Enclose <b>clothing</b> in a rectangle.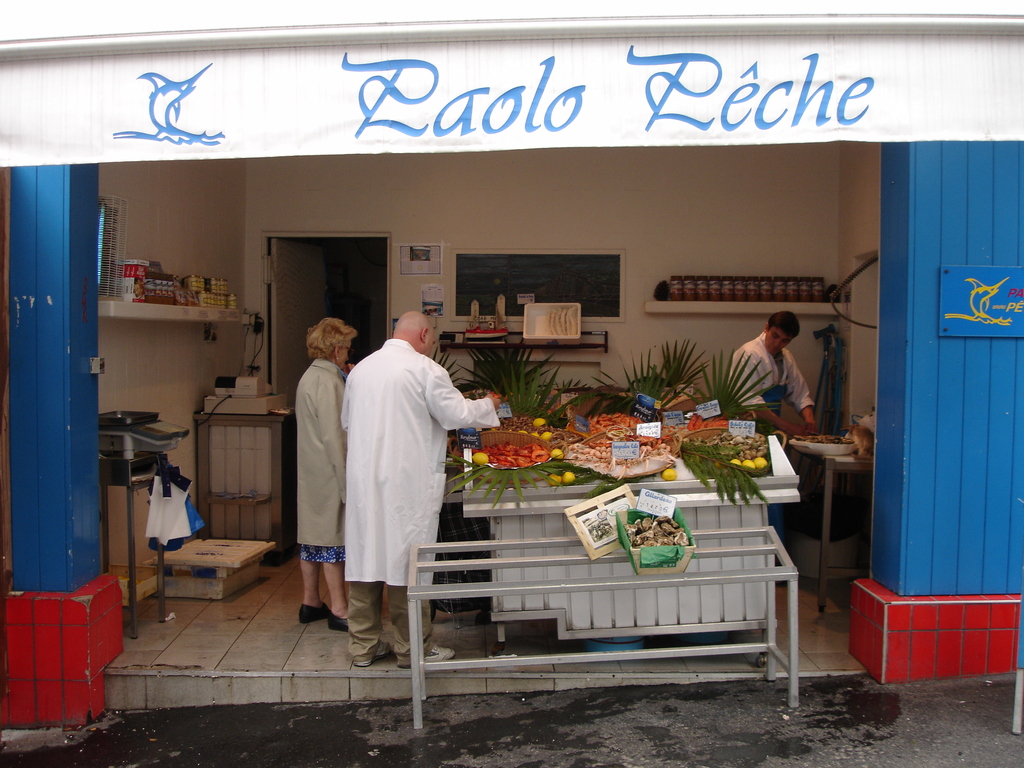
<region>335, 318, 477, 626</region>.
